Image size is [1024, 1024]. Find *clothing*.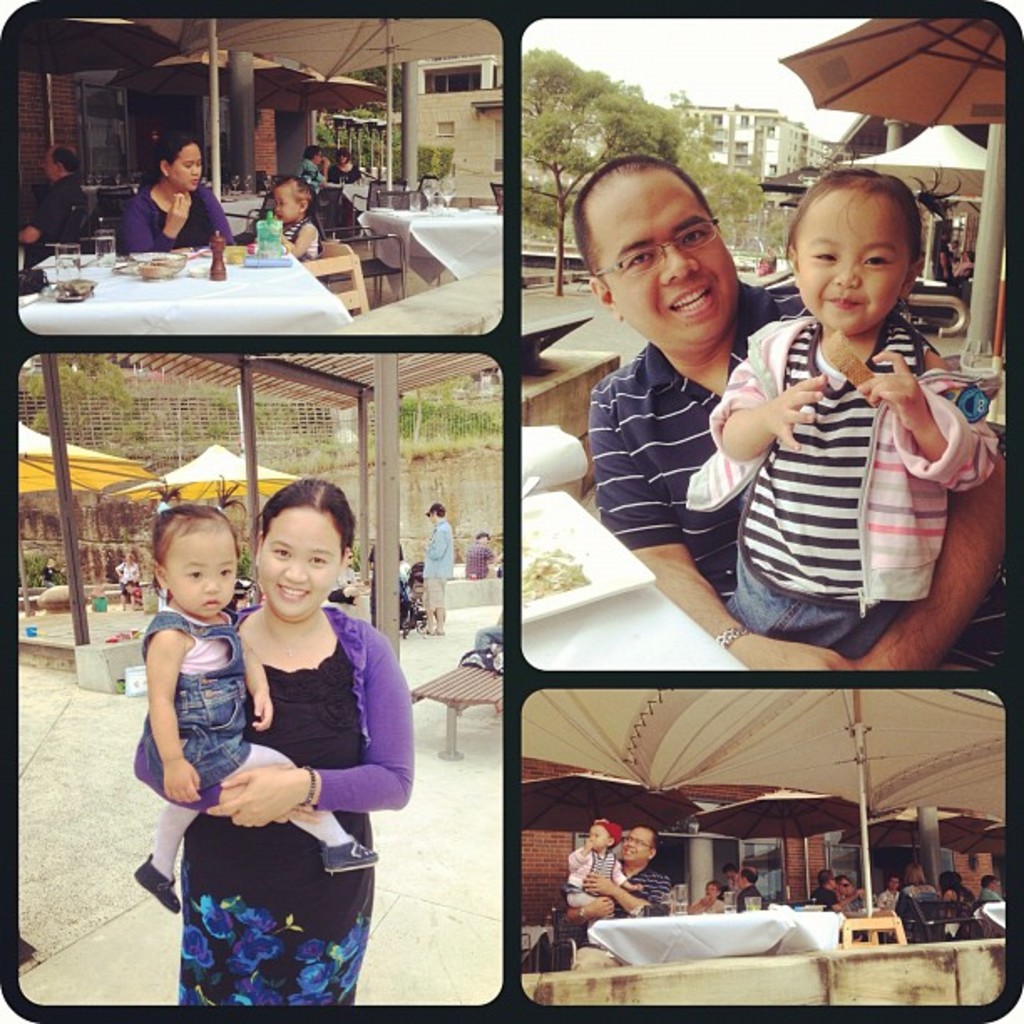
left=621, top=860, right=669, bottom=924.
